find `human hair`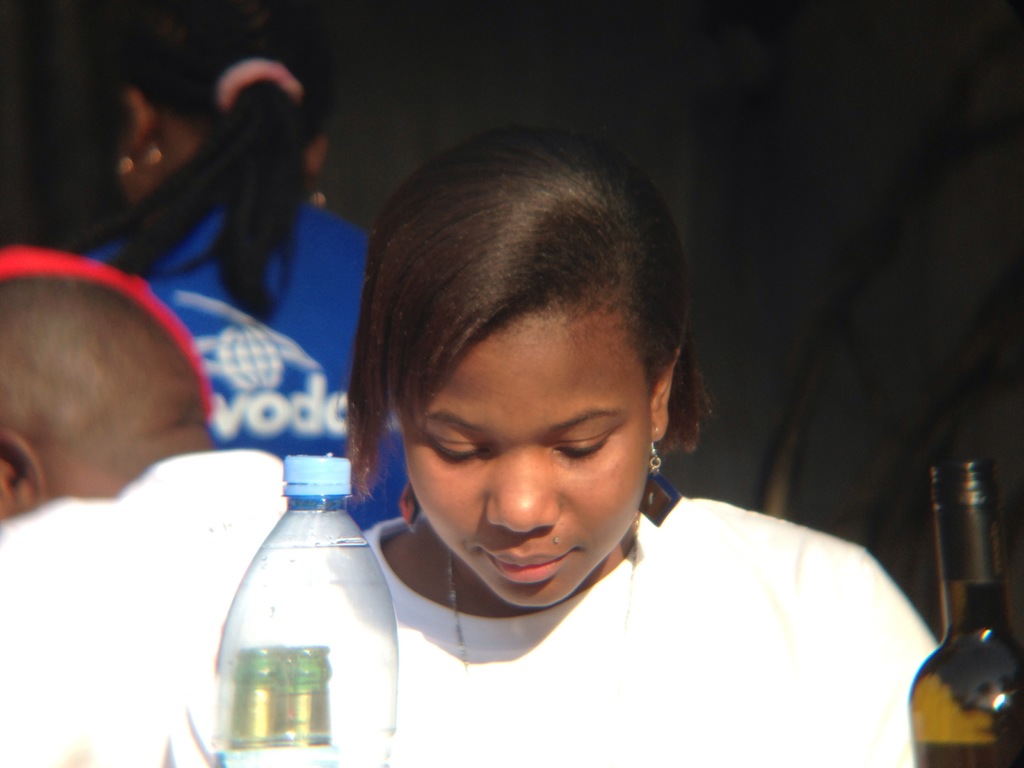
Rect(368, 145, 672, 477)
